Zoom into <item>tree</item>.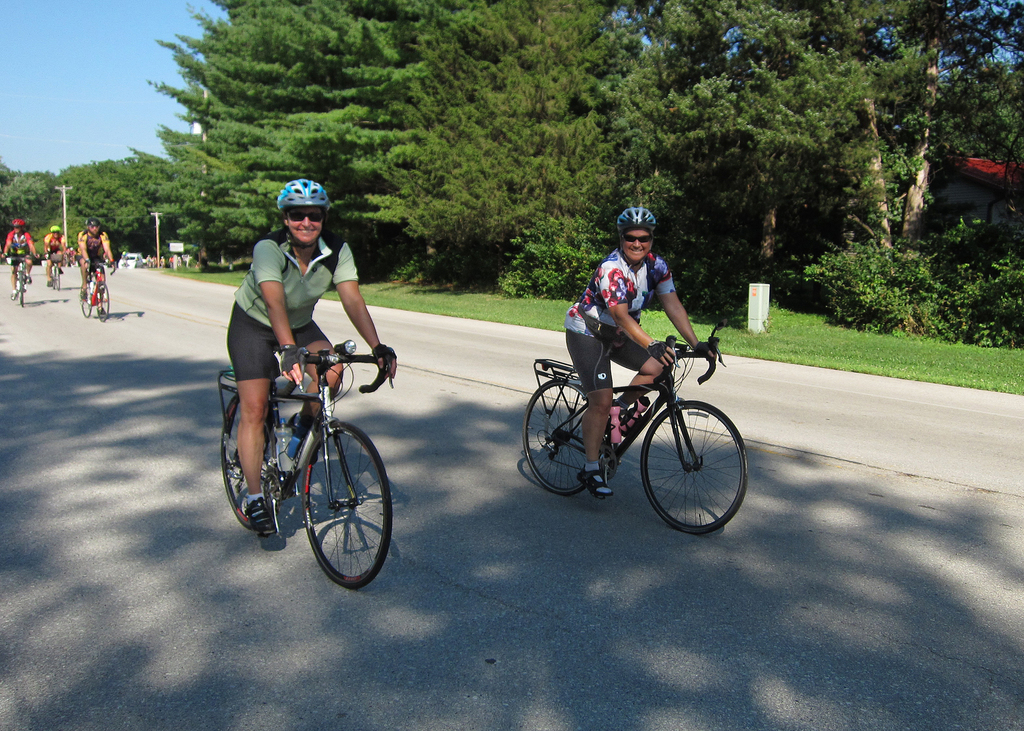
Zoom target: x1=143 y1=0 x2=427 y2=265.
